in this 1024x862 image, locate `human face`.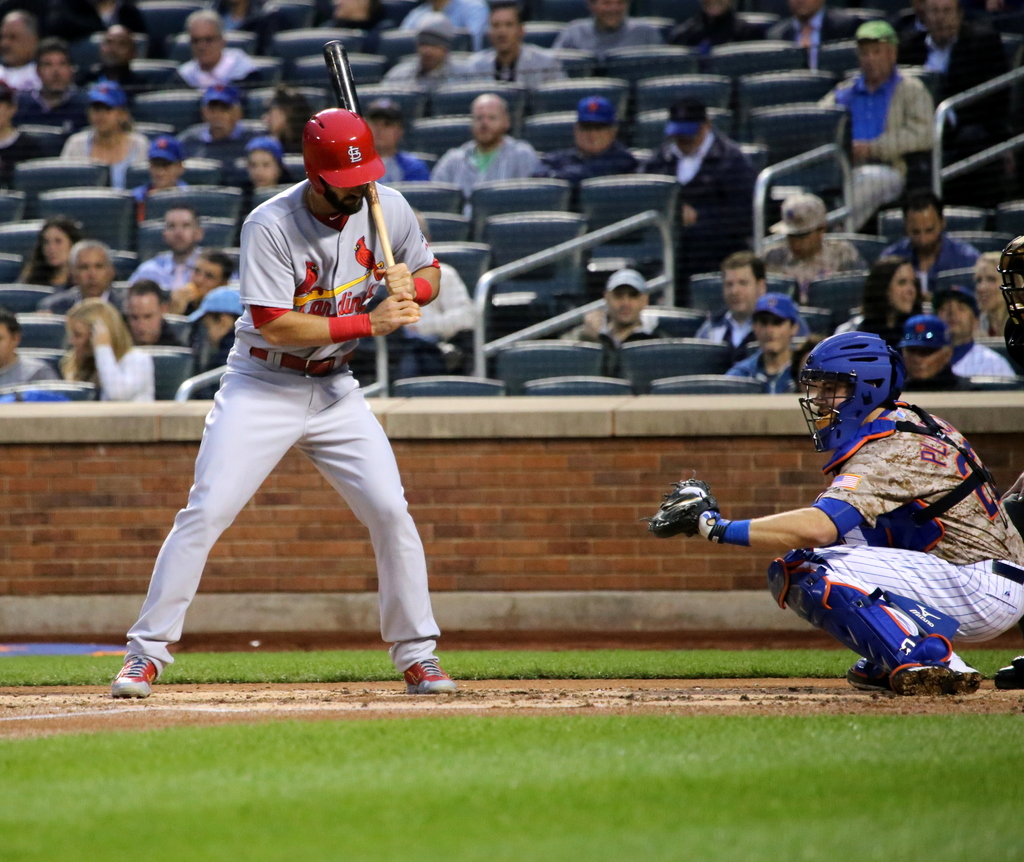
Bounding box: <region>474, 97, 497, 139</region>.
